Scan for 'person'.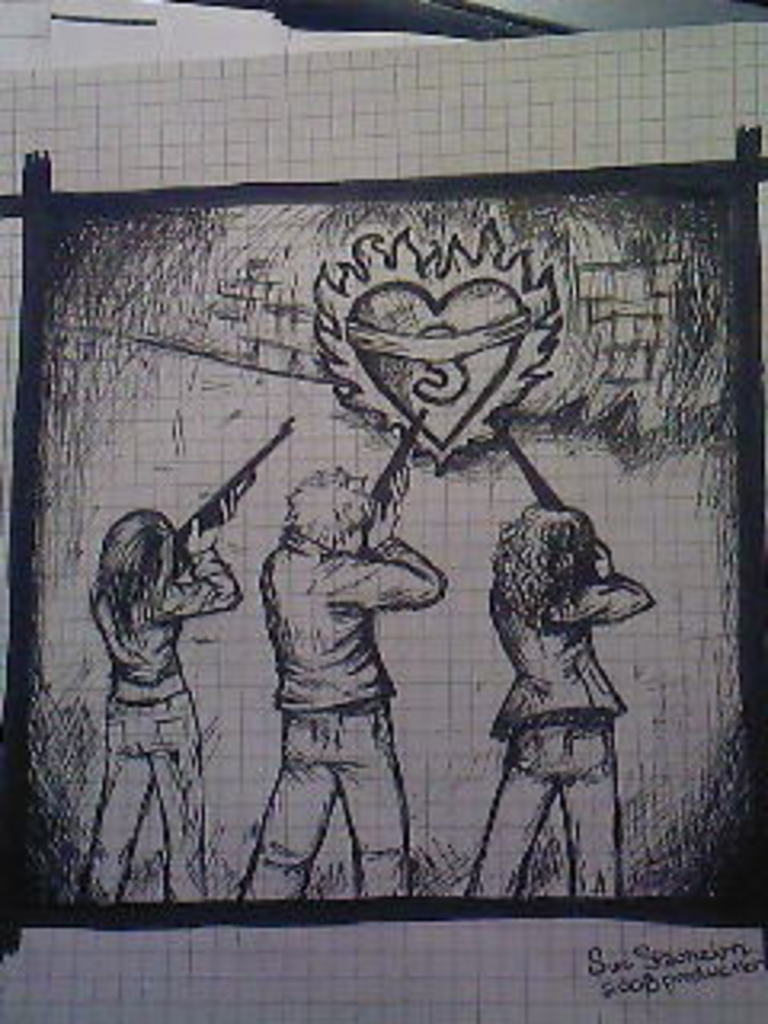
Scan result: locate(83, 486, 246, 909).
